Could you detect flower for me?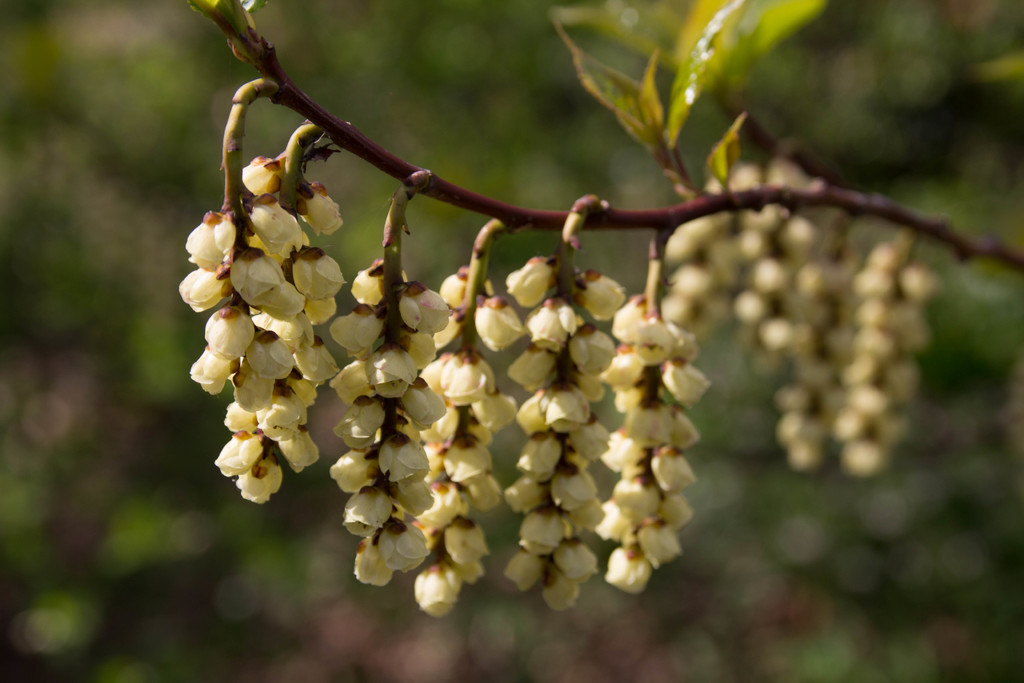
Detection result: pyautogui.locateOnScreen(182, 218, 227, 269).
